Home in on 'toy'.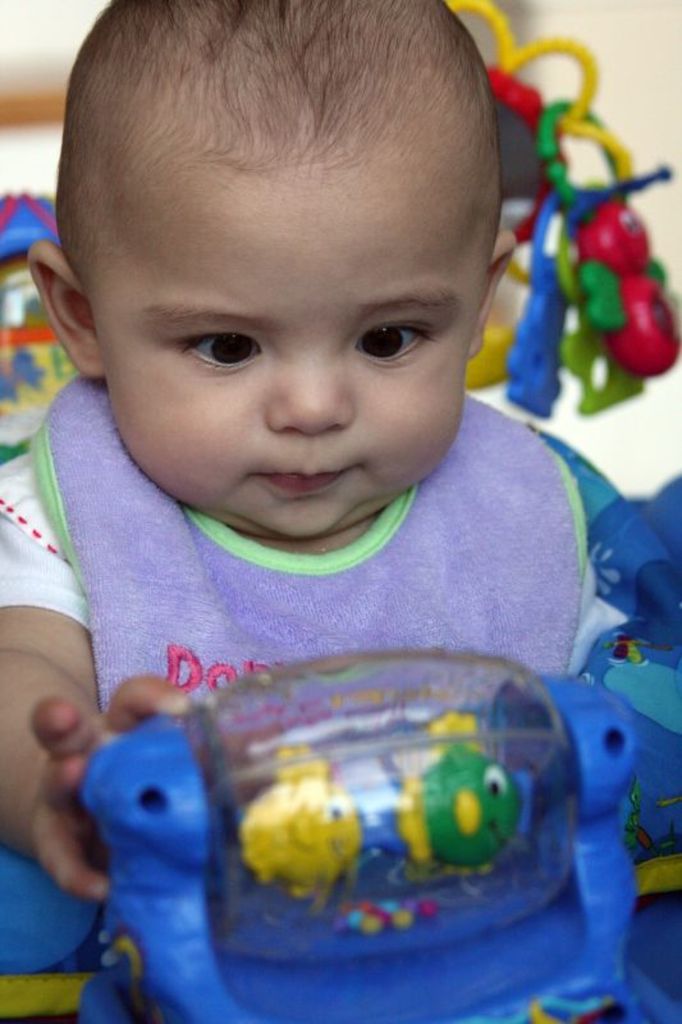
Homed in at (441, 0, 681, 419).
